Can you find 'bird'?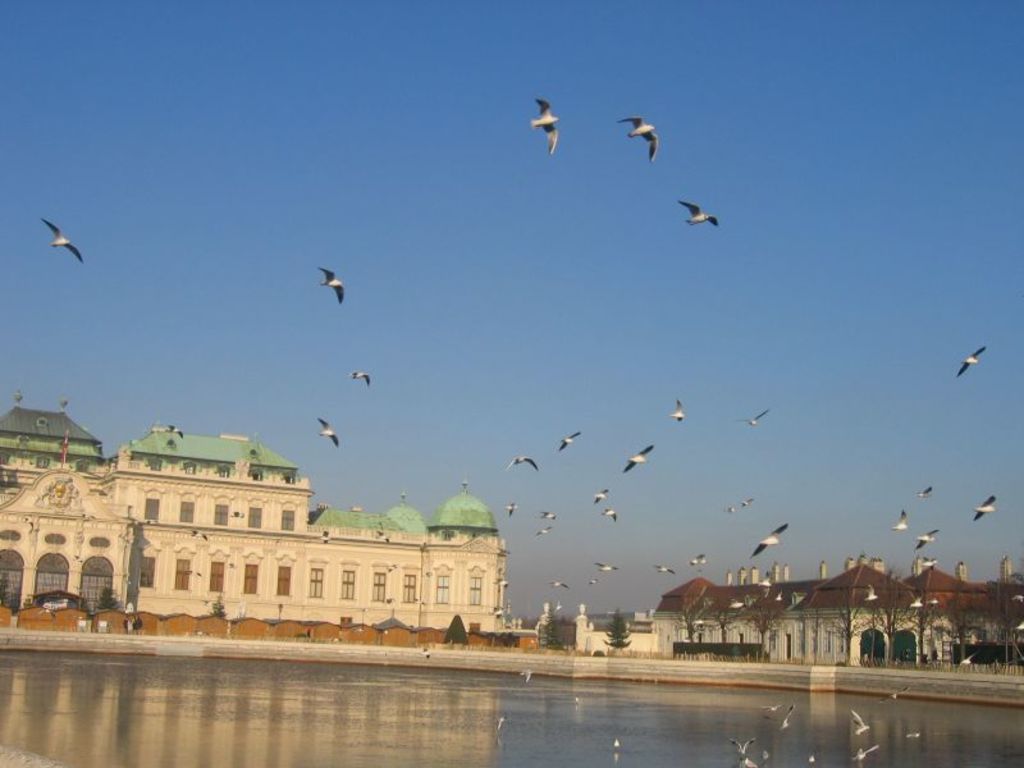
Yes, bounding box: <region>671, 197, 726, 227</region>.
